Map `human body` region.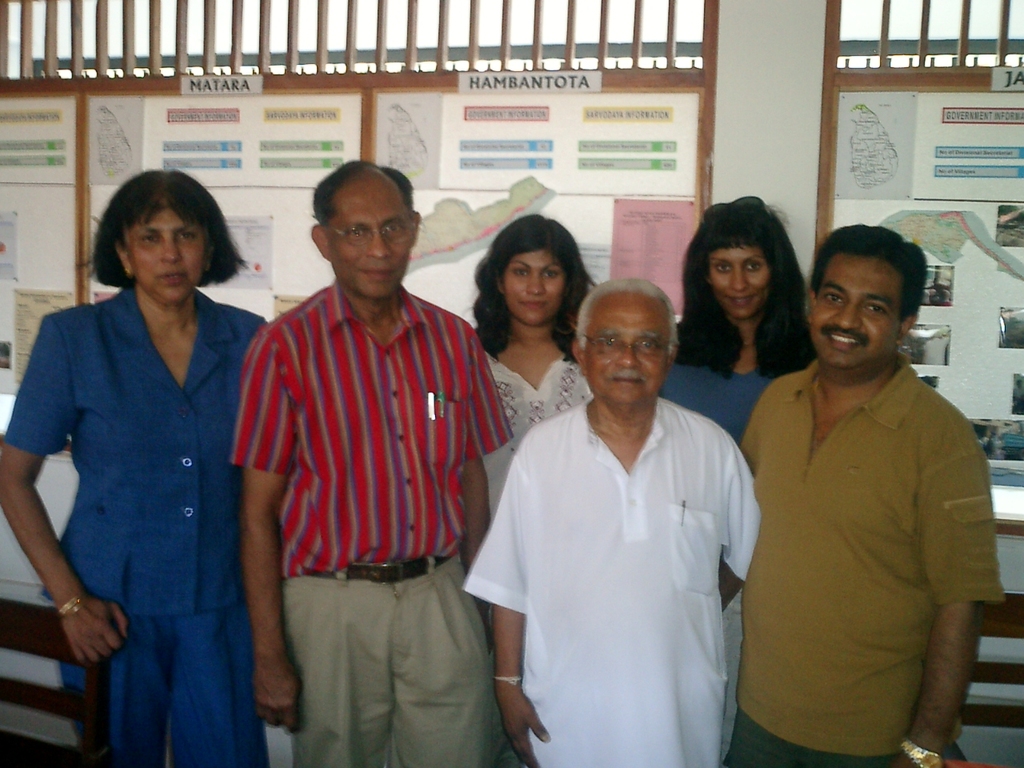
Mapped to <bbox>661, 325, 813, 442</bbox>.
